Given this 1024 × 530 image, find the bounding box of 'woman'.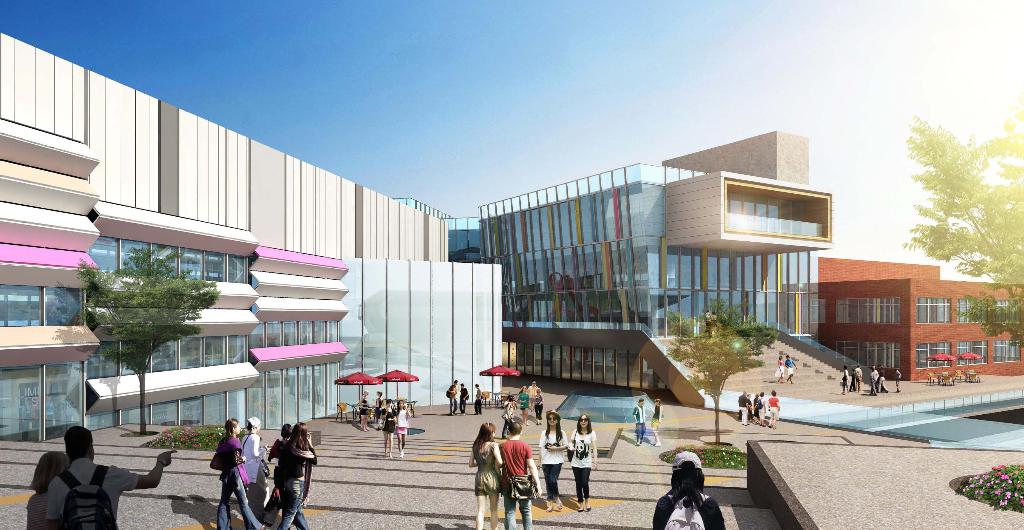
<region>570, 408, 598, 510</region>.
